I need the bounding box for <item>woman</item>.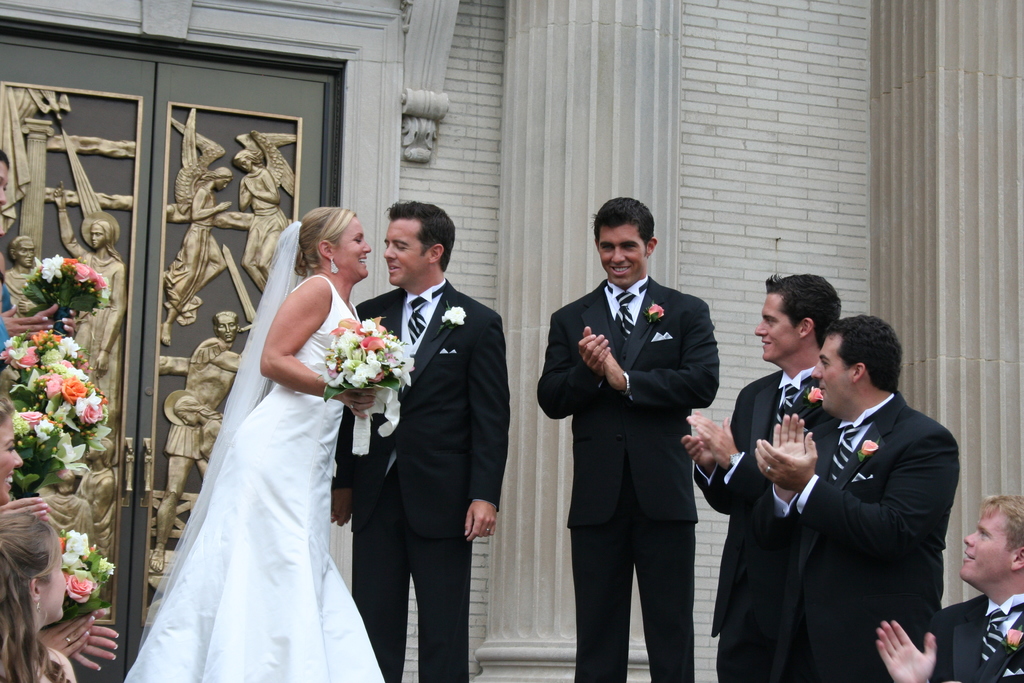
Here it is: crop(235, 128, 298, 295).
